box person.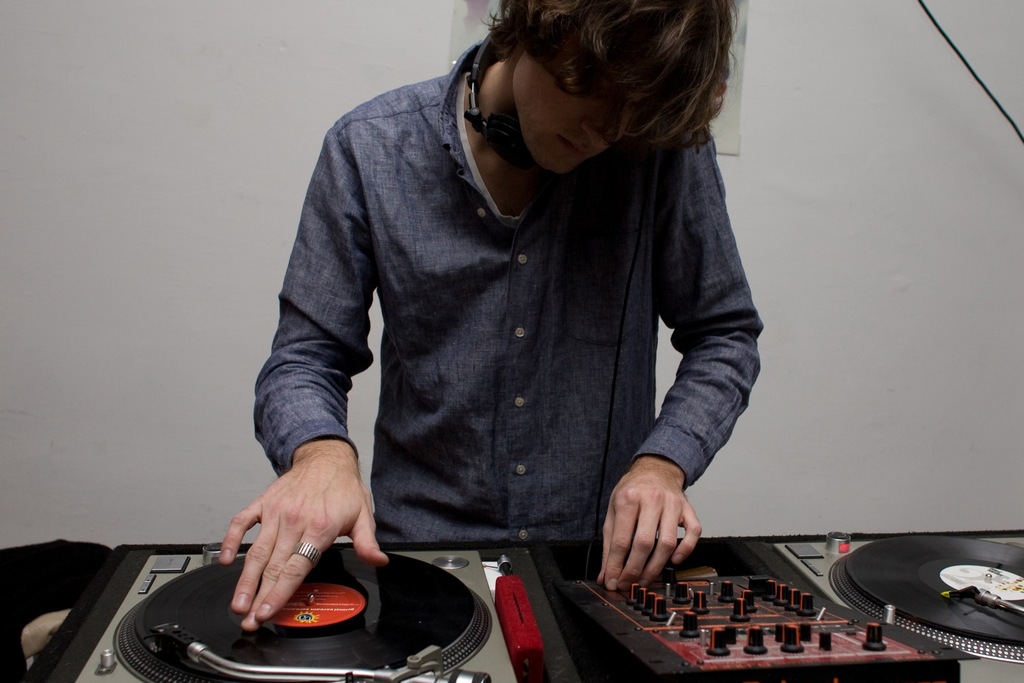
box=[225, 0, 805, 618].
